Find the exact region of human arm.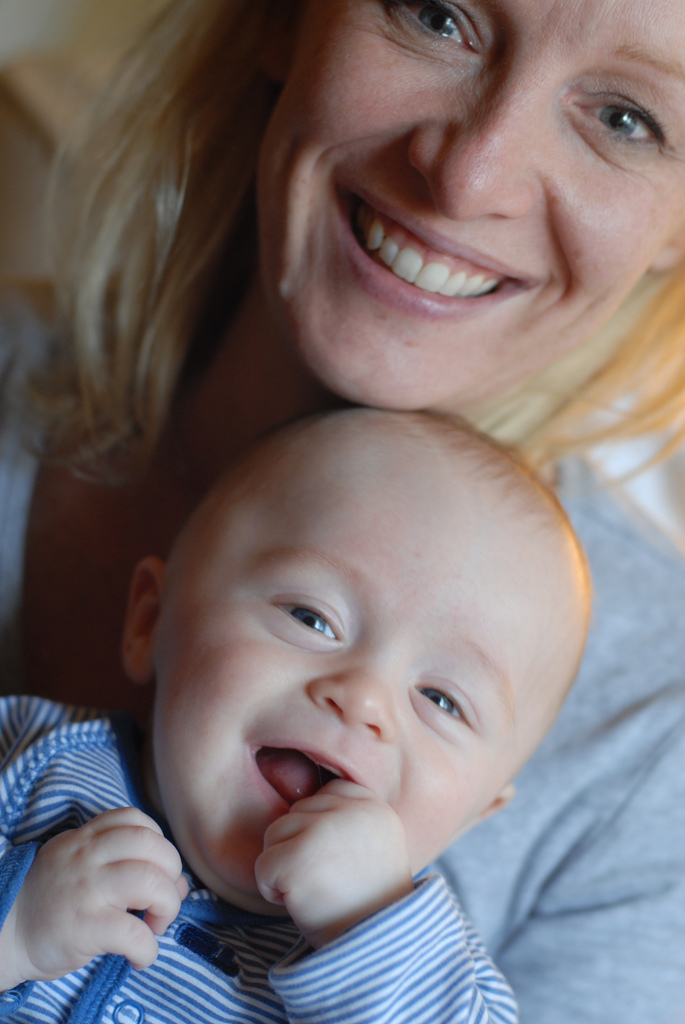
Exact region: 258/777/515/1023.
